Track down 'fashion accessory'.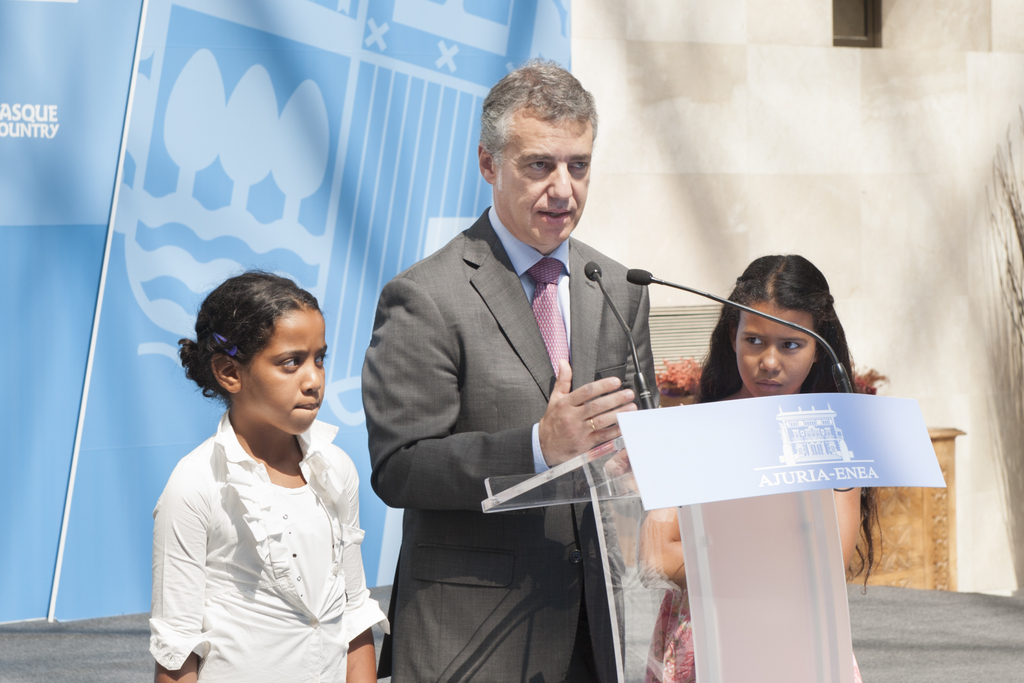
Tracked to {"x1": 213, "y1": 330, "x2": 237, "y2": 356}.
